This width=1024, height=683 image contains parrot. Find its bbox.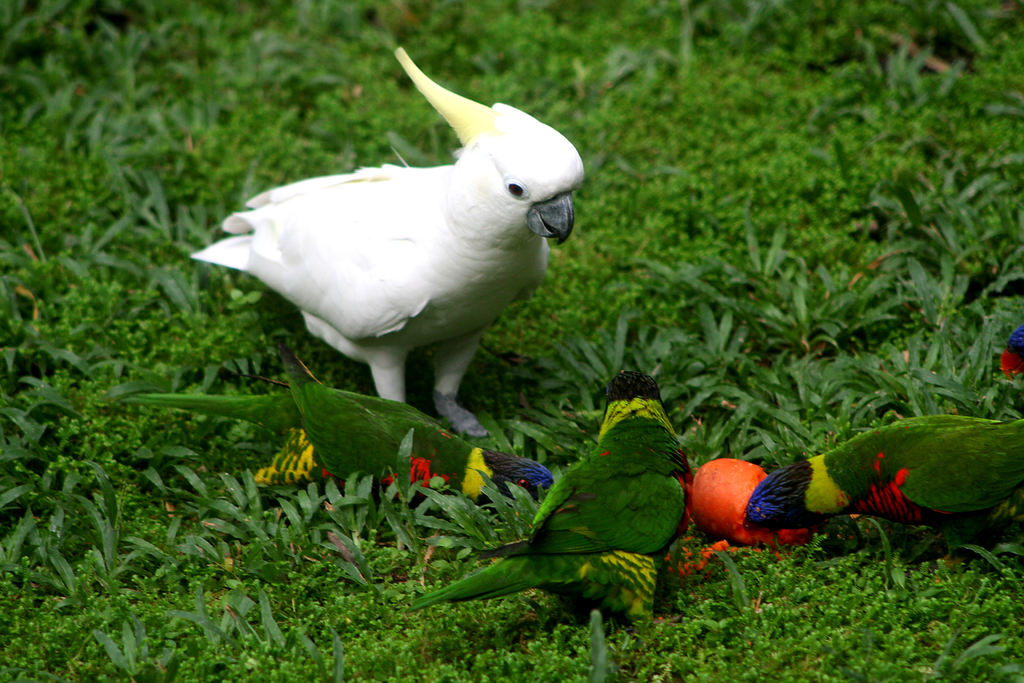
404,371,691,632.
